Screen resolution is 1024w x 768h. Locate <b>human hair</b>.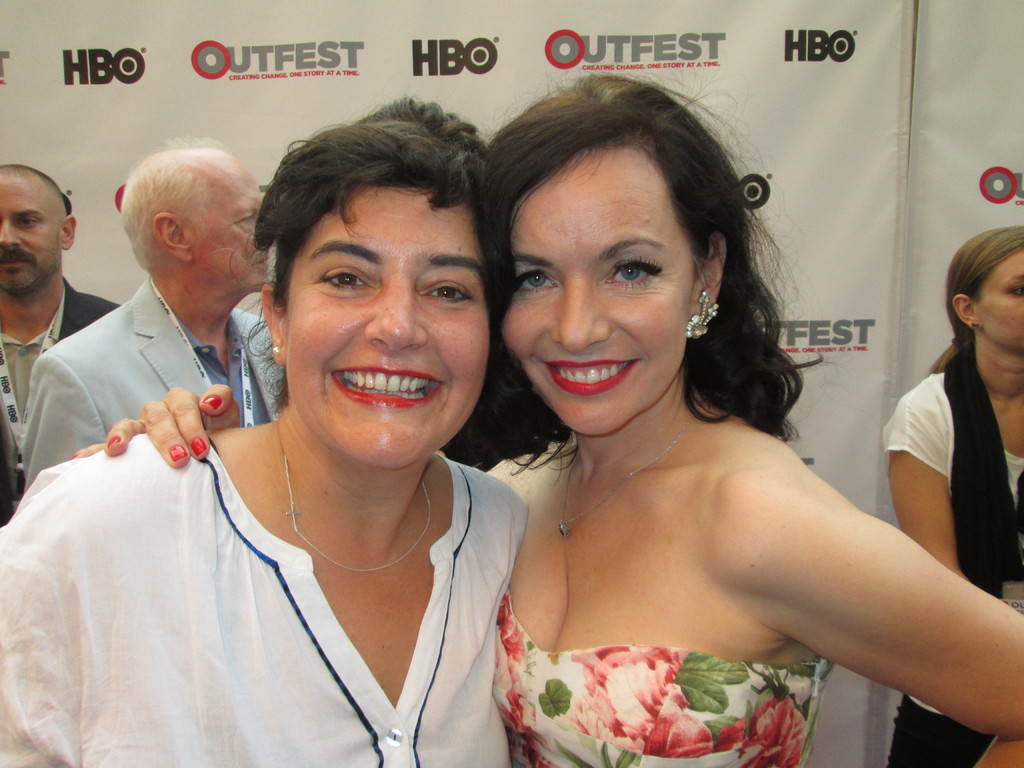
bbox=[491, 61, 795, 490].
